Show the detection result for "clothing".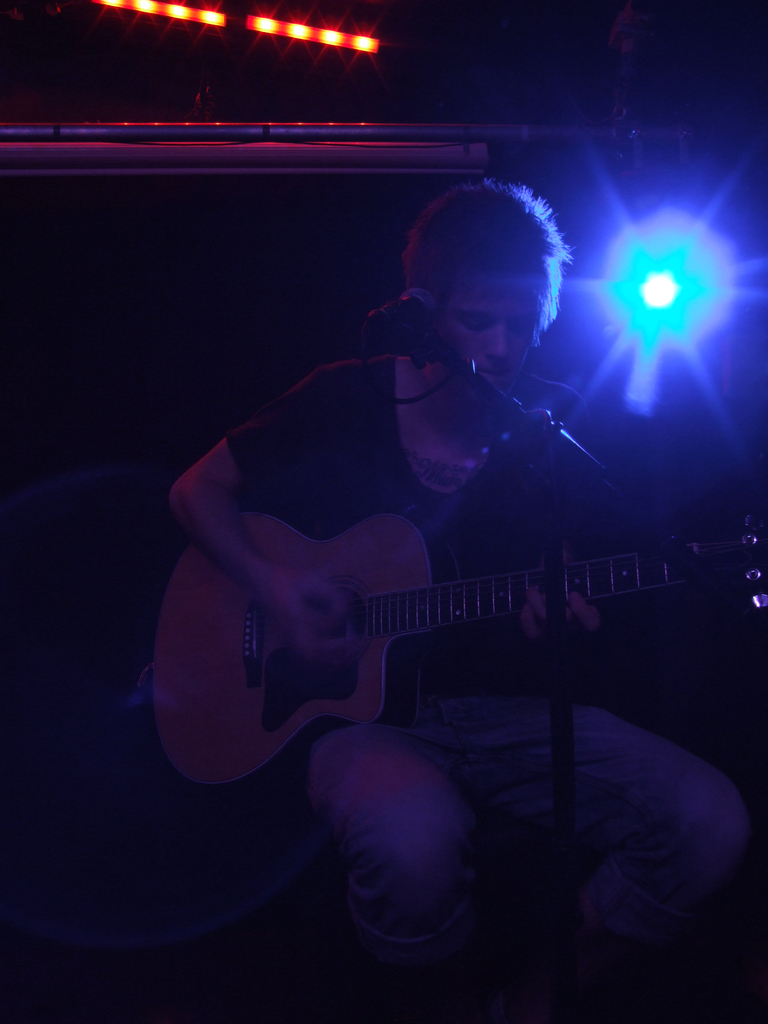
[230,345,628,804].
